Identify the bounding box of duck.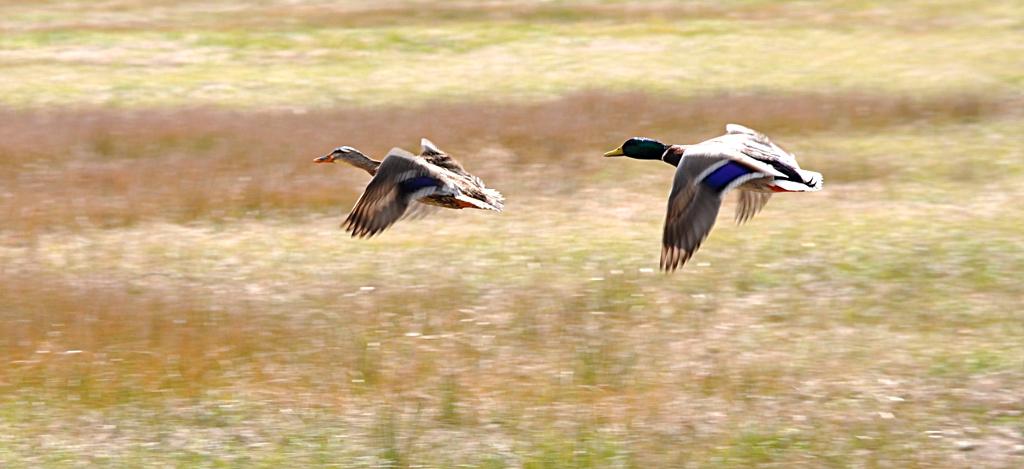
<bbox>310, 131, 512, 233</bbox>.
